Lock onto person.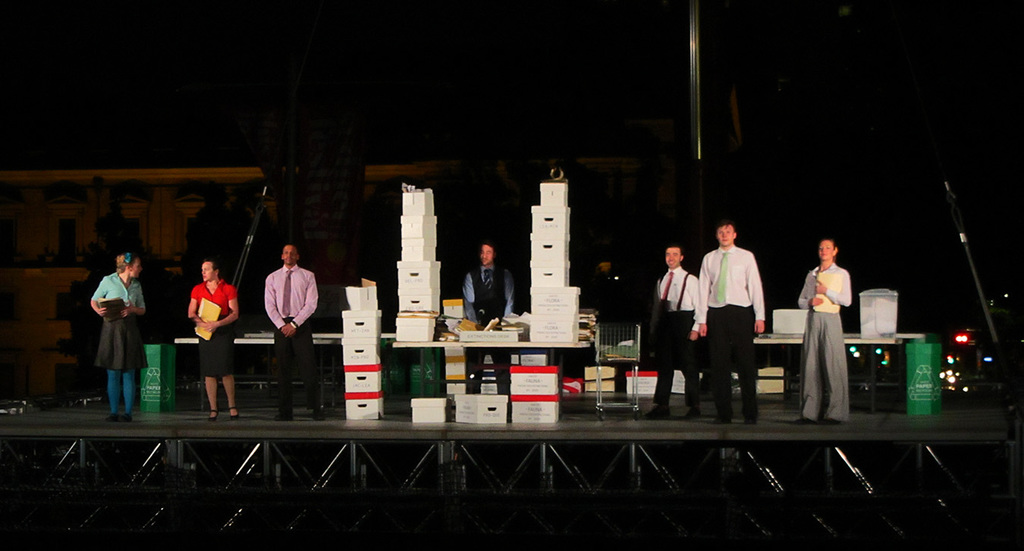
Locked: <bbox>262, 243, 319, 418</bbox>.
